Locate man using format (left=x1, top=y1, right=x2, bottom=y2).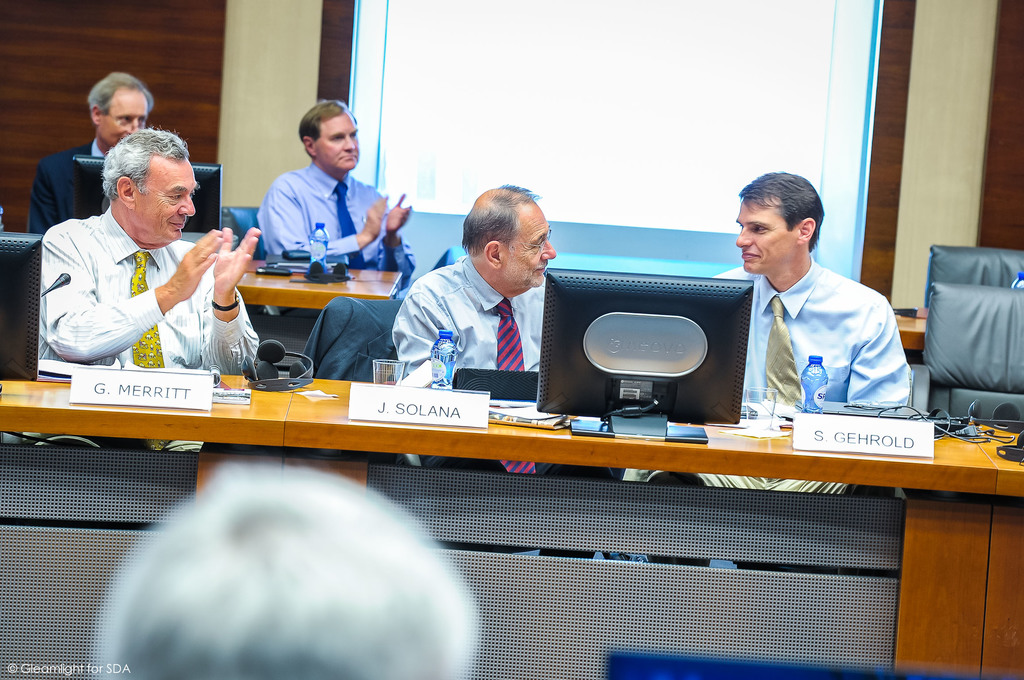
(left=719, top=168, right=918, bottom=430).
